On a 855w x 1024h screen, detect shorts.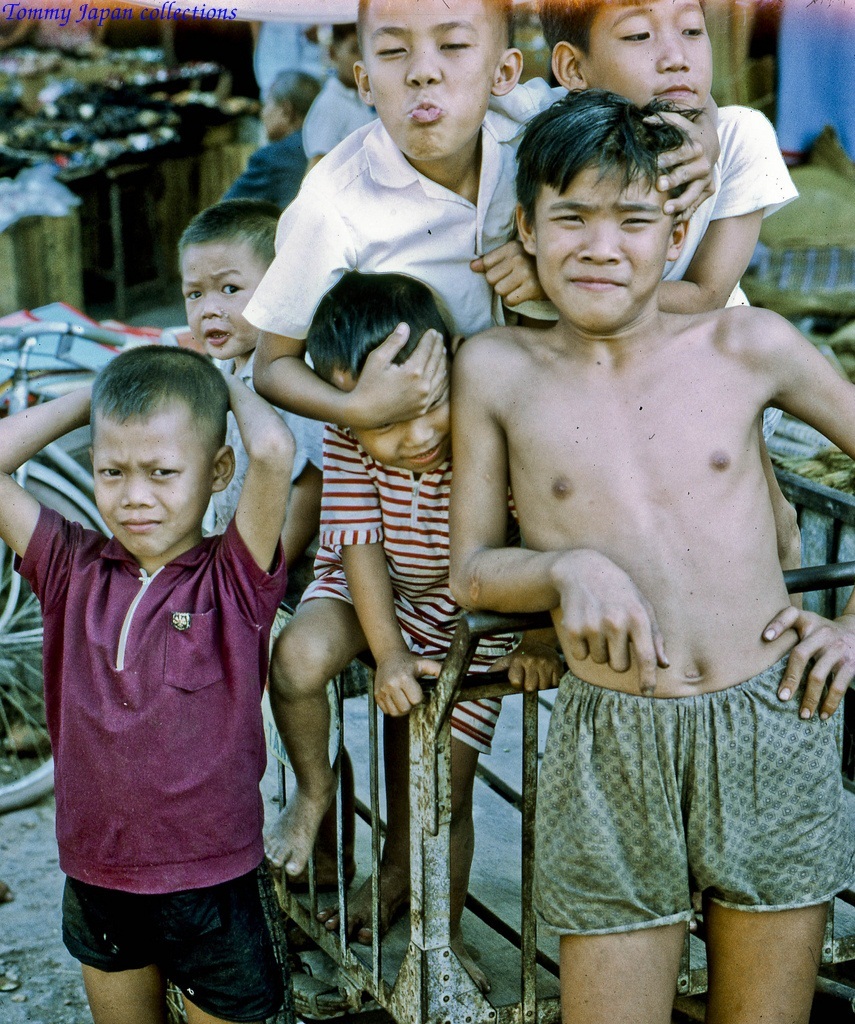
(556,697,817,944).
